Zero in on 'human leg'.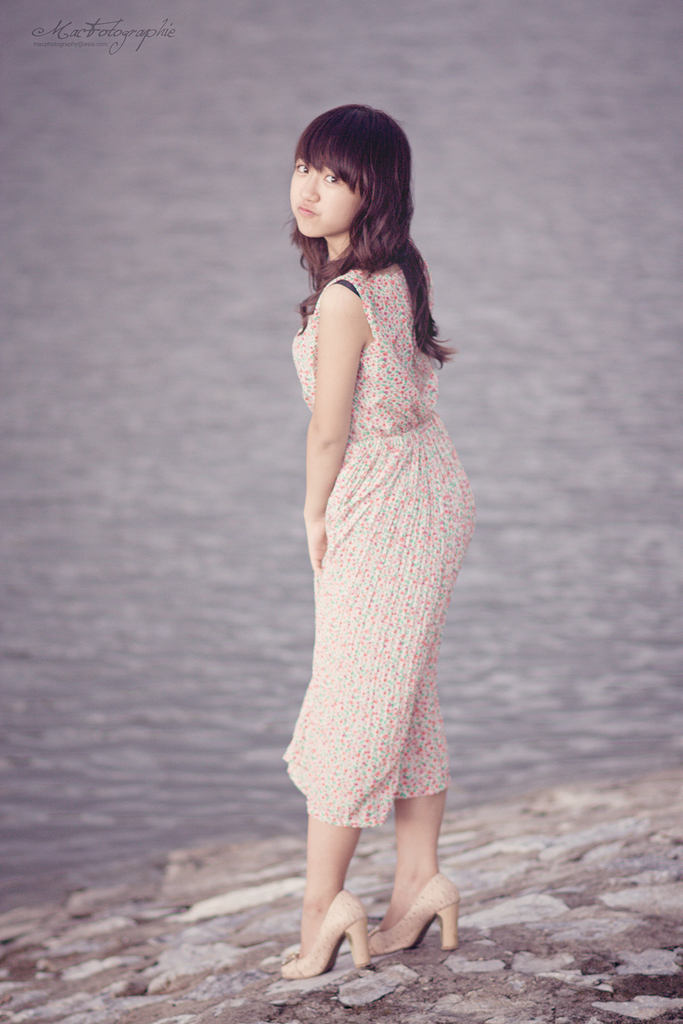
Zeroed in: [301,497,481,986].
